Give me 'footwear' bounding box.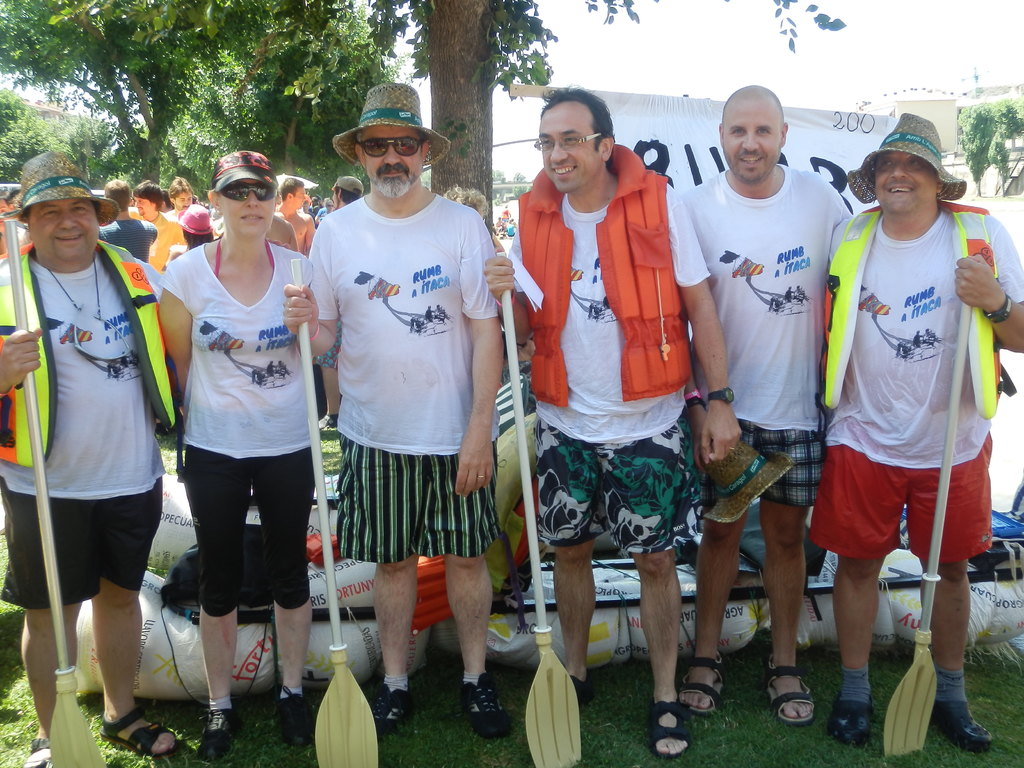
Rect(99, 709, 179, 757).
